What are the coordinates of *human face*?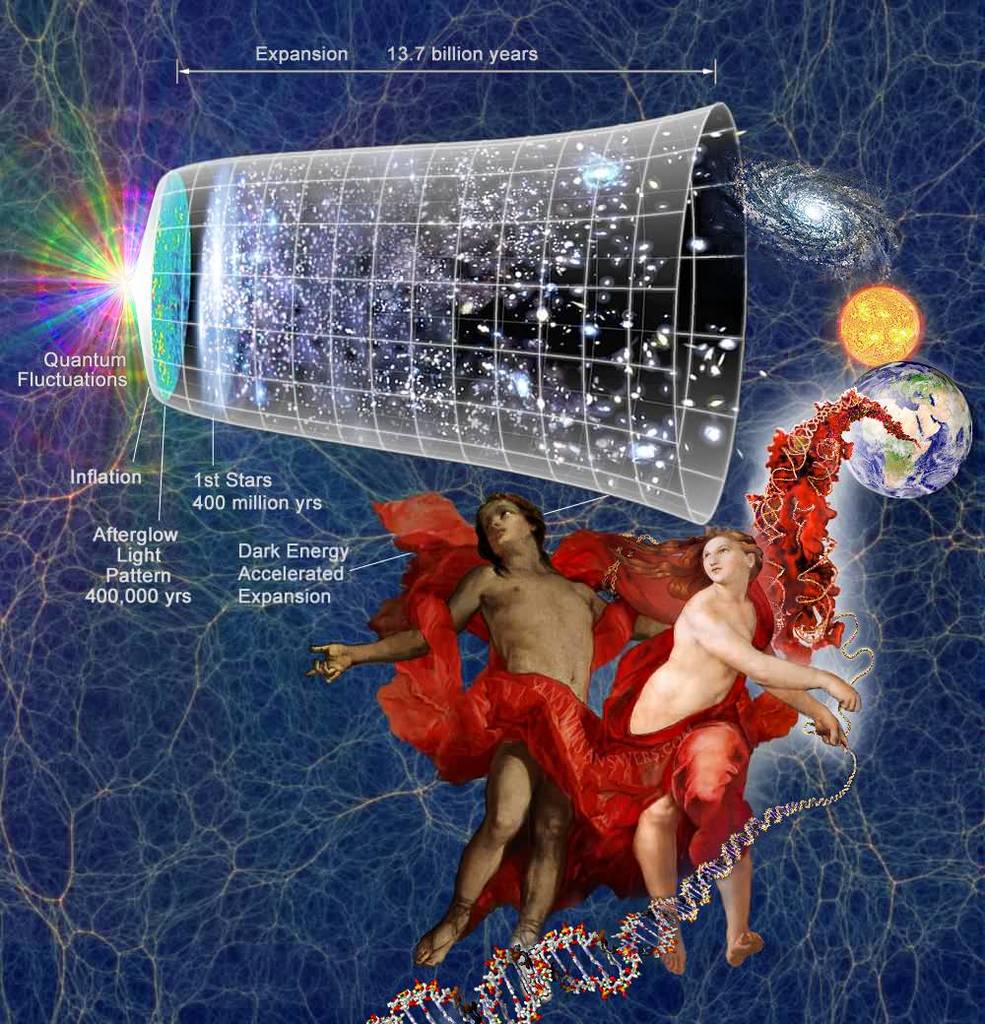
<bbox>698, 537, 751, 587</bbox>.
